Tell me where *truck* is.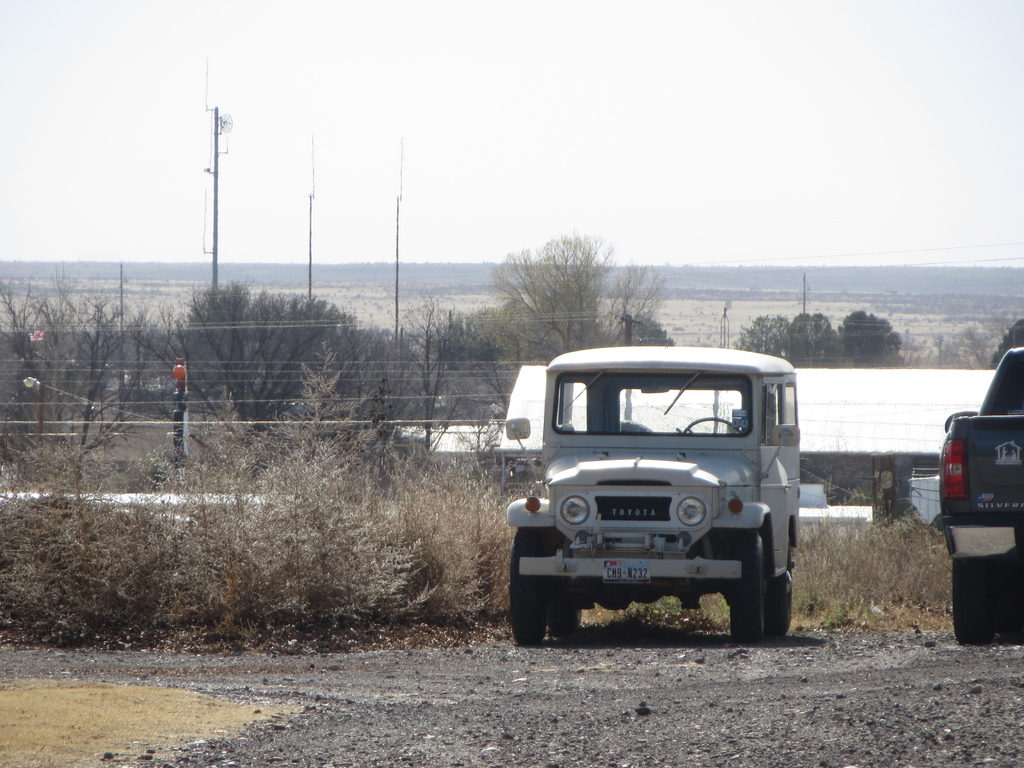
*truck* is at l=492, t=355, r=816, b=659.
